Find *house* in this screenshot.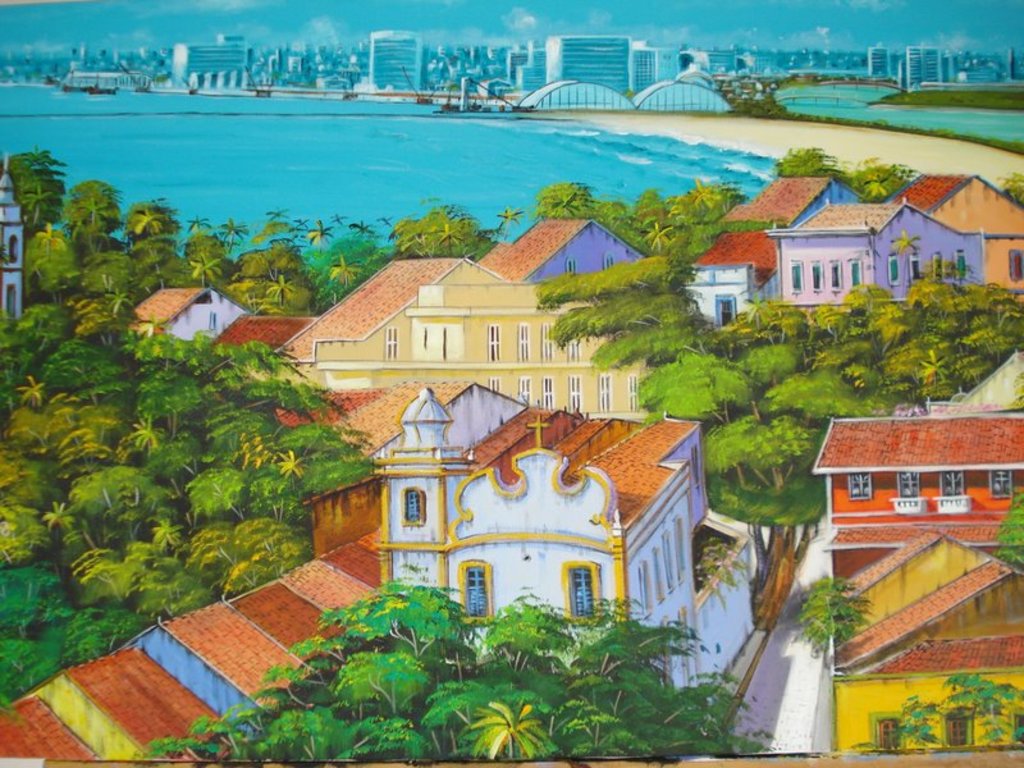
The bounding box for *house* is 138,589,301,732.
